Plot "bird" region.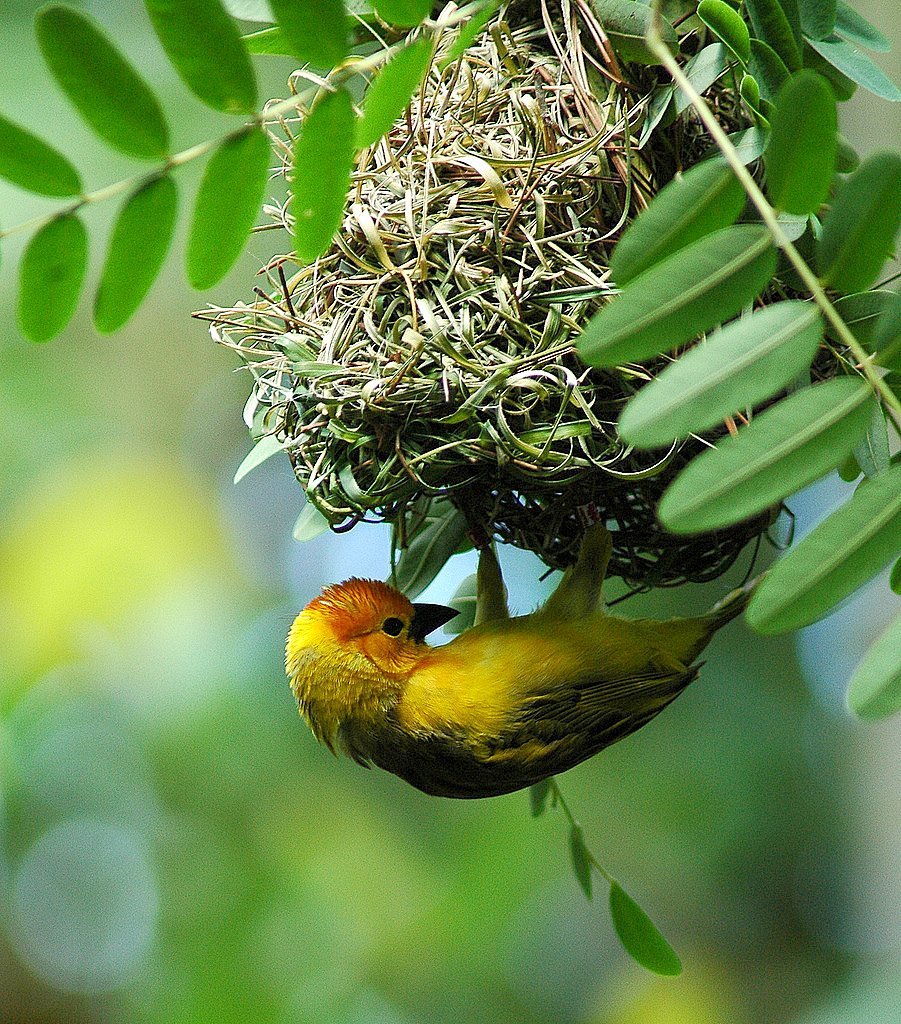
Plotted at <region>282, 556, 715, 821</region>.
